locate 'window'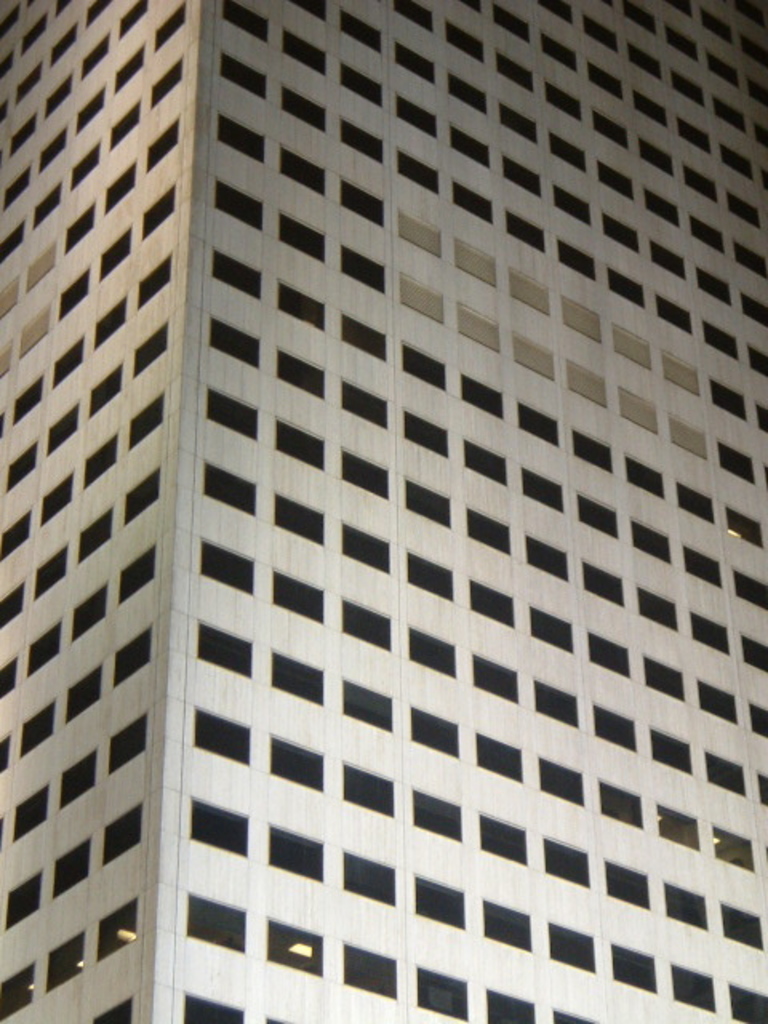
BBox(267, 731, 325, 790)
